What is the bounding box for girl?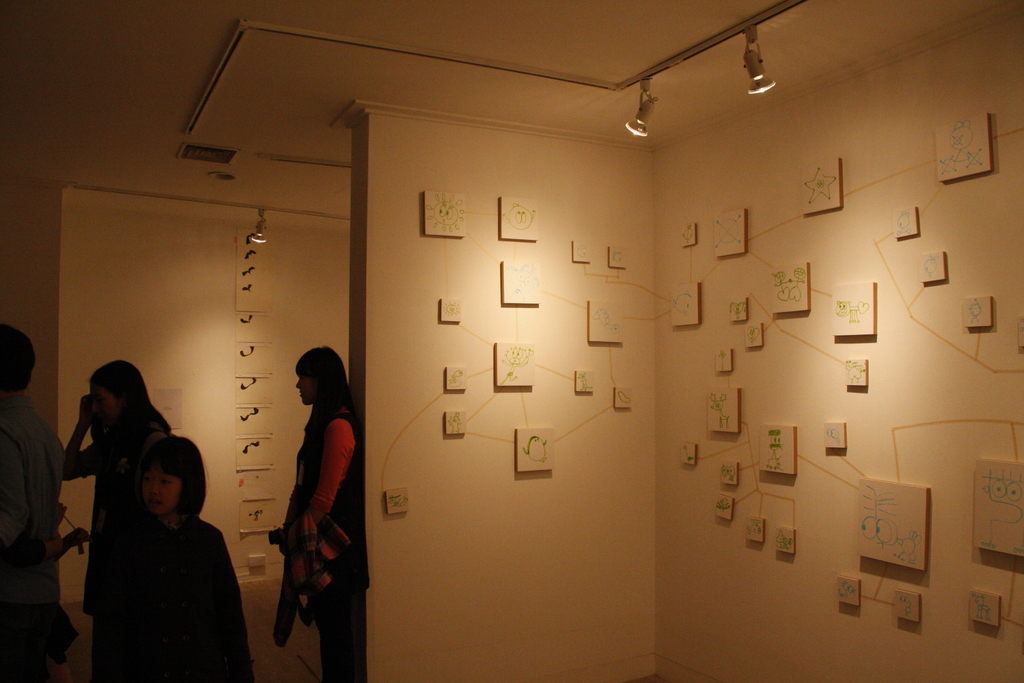
(63,361,168,680).
